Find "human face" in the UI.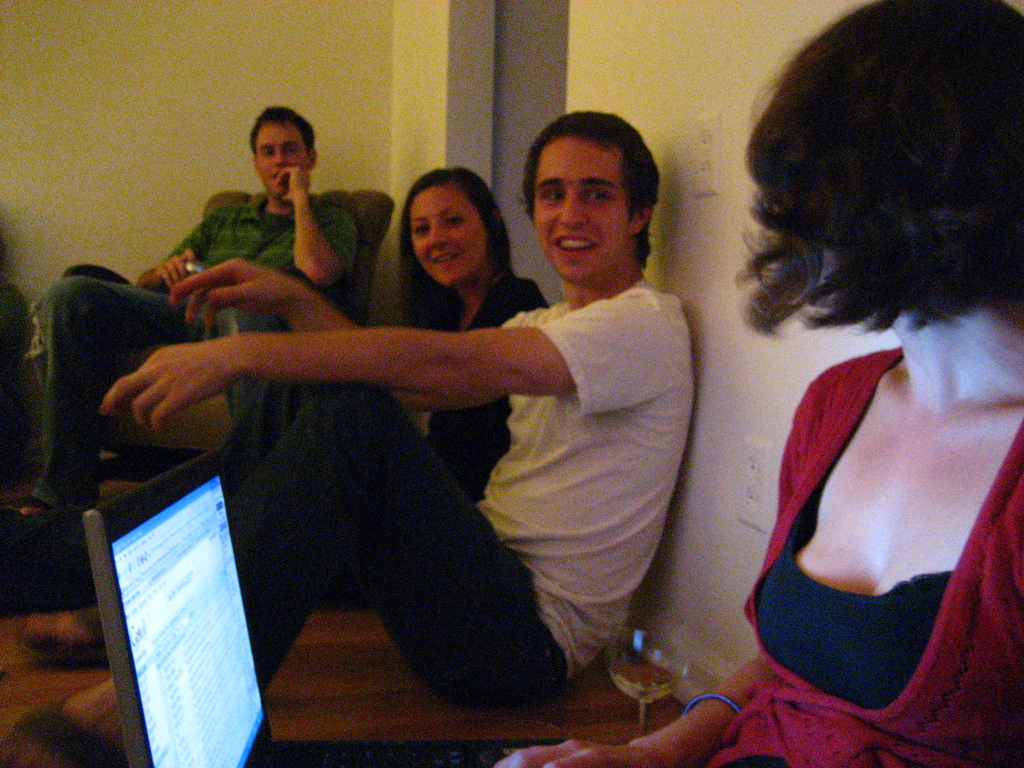
UI element at {"x1": 535, "y1": 132, "x2": 637, "y2": 285}.
